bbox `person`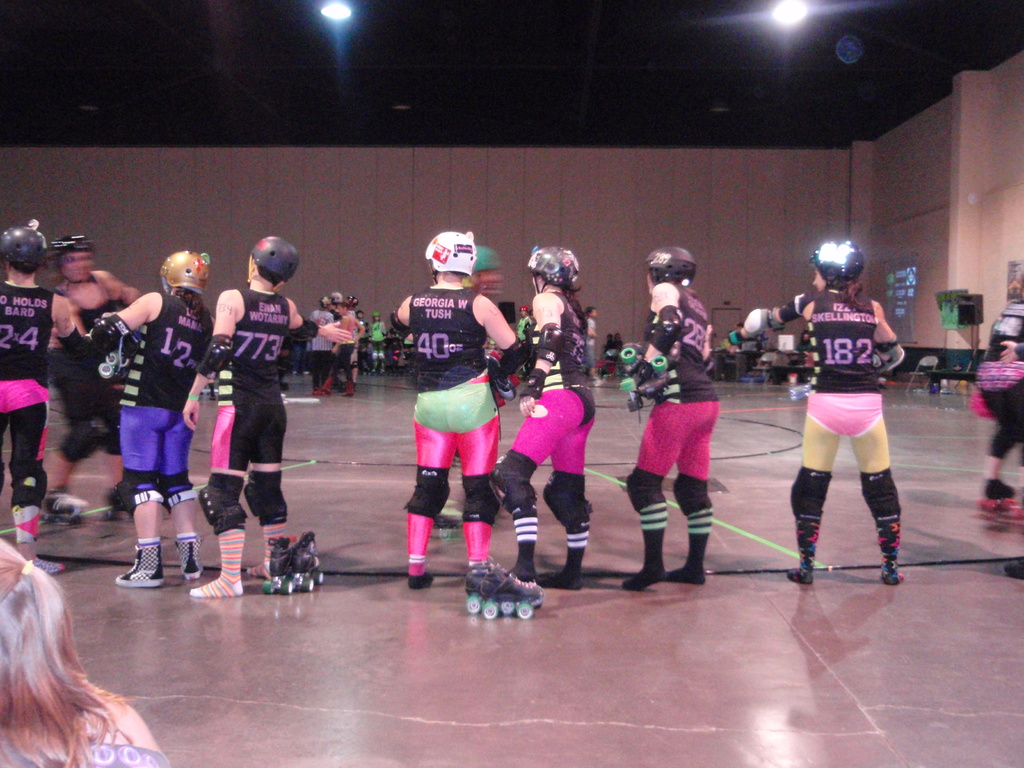
locate(967, 301, 1023, 521)
